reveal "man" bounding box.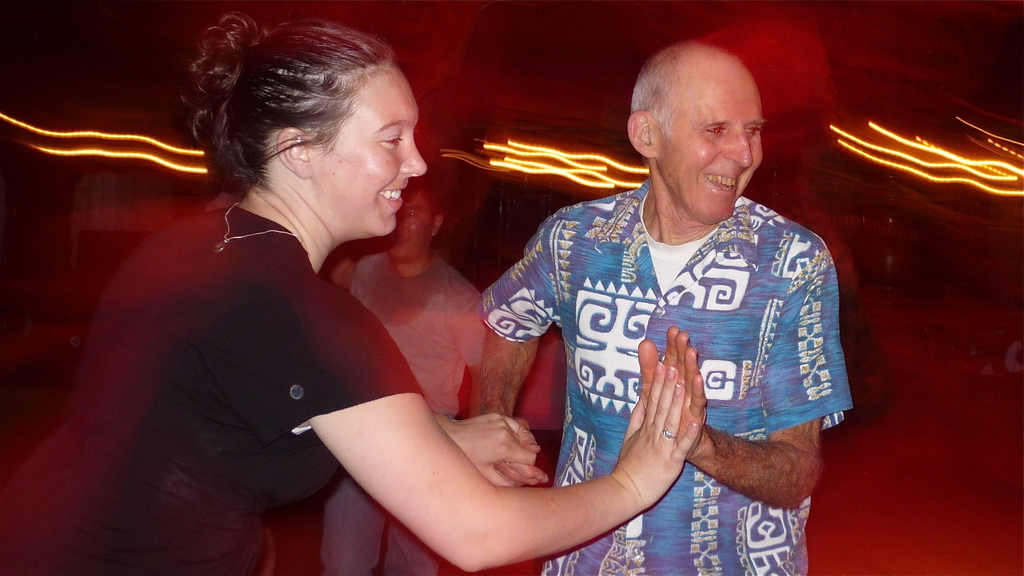
Revealed: detection(477, 40, 854, 575).
